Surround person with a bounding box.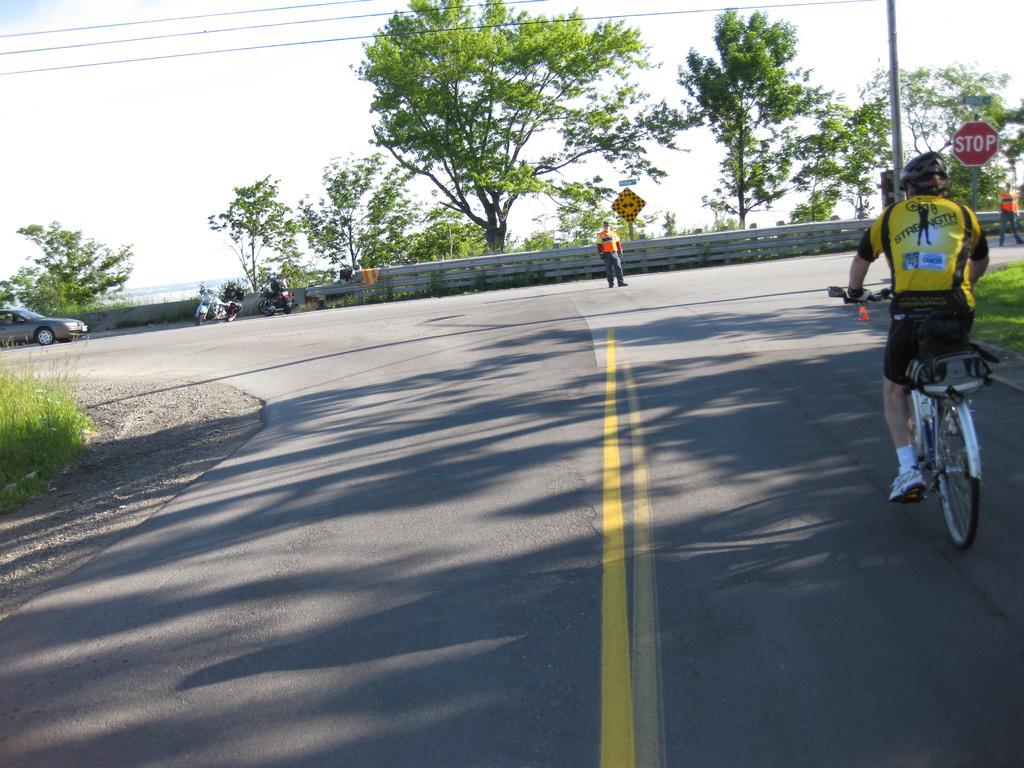
bbox=(997, 180, 1023, 248).
